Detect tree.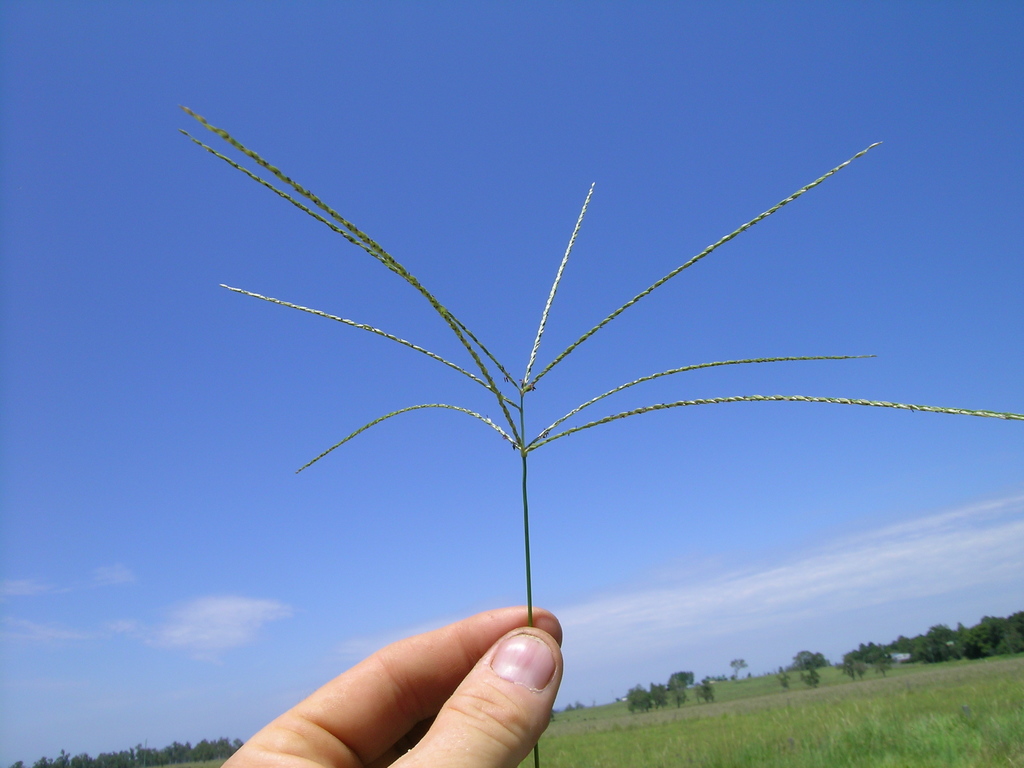
Detected at crop(796, 663, 819, 685).
